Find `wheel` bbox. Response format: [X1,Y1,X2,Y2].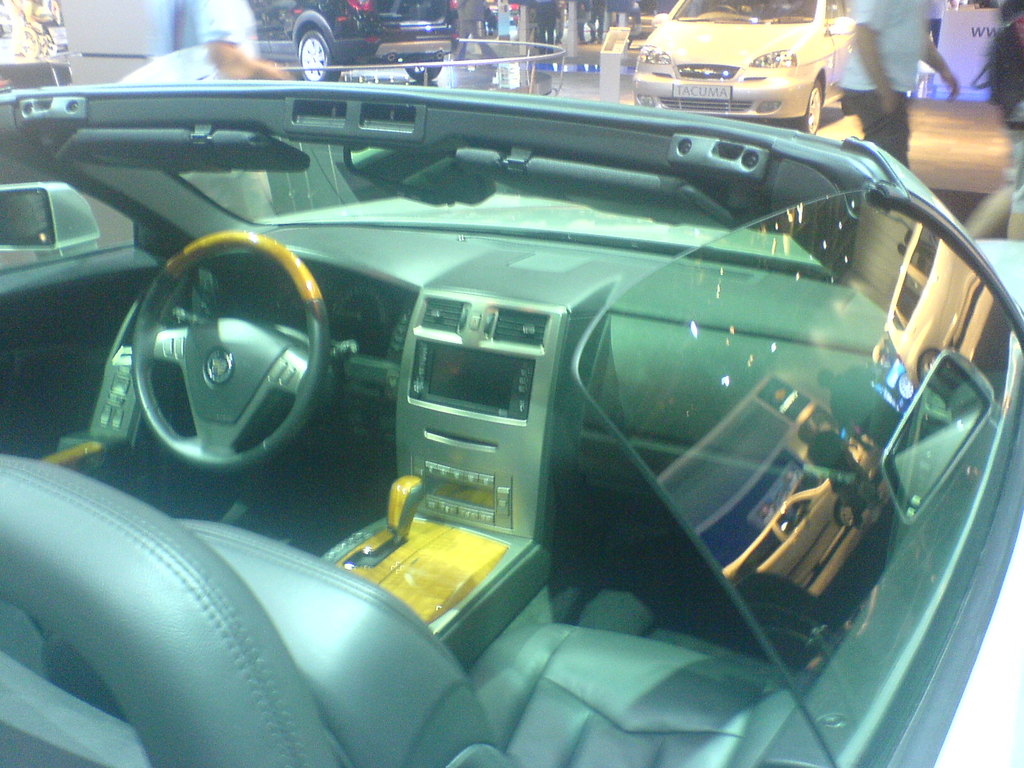
[791,74,822,135].
